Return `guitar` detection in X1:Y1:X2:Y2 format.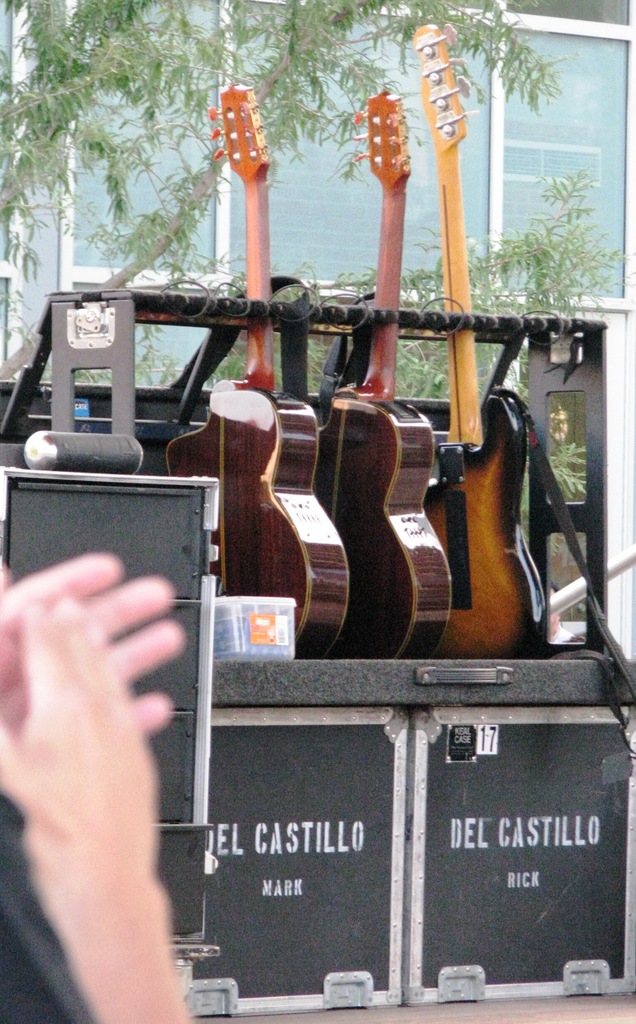
416:19:546:666.
